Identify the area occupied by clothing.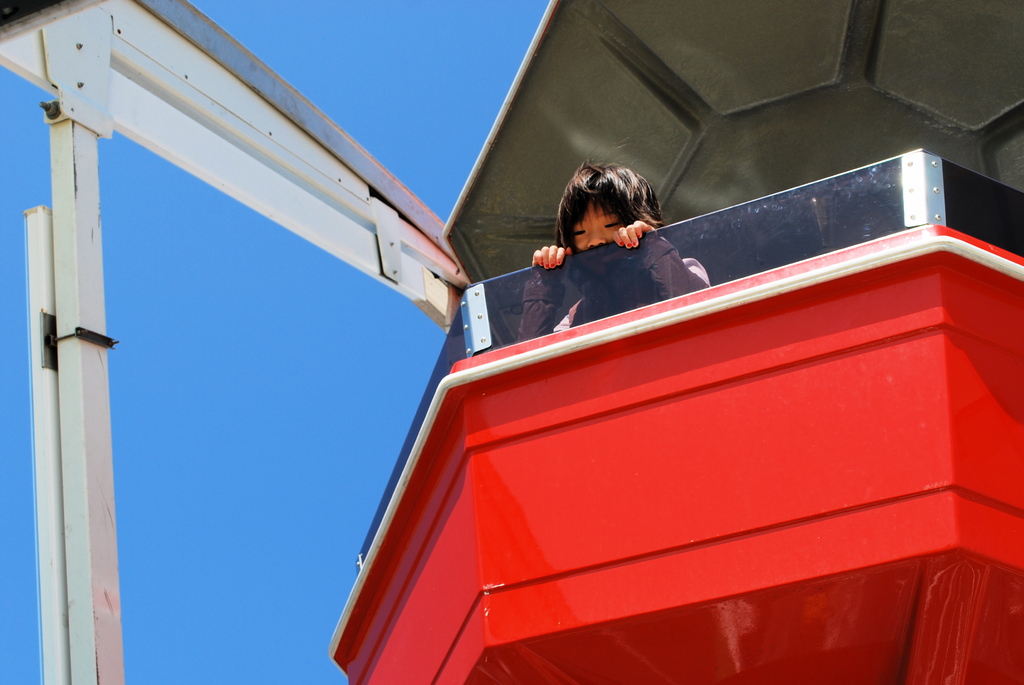
Area: detection(513, 232, 707, 342).
